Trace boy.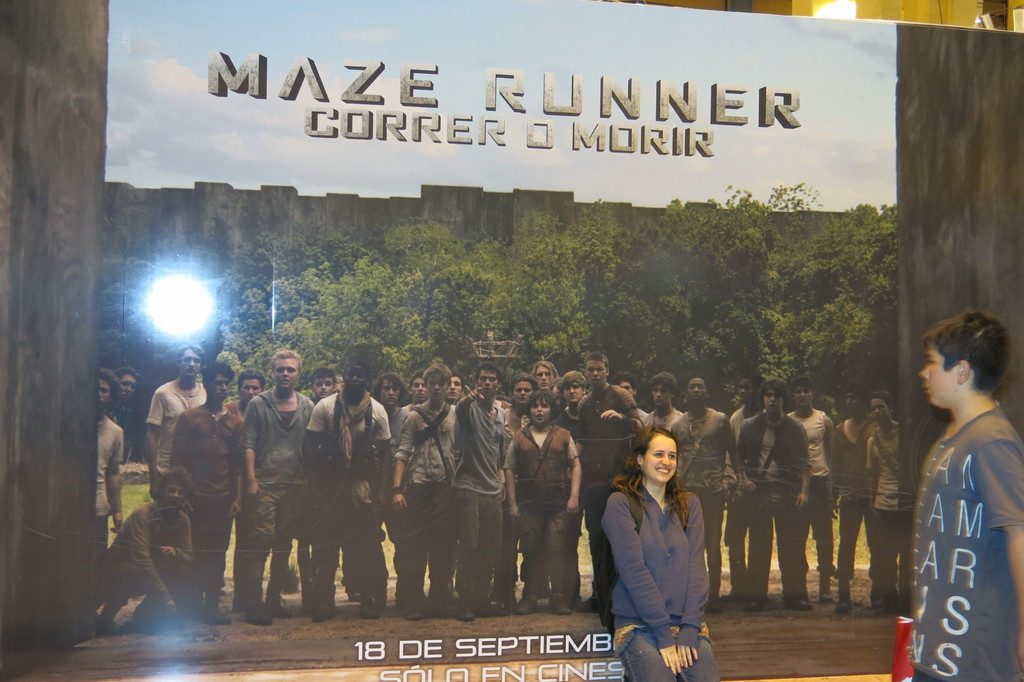
Traced to 538,359,563,395.
